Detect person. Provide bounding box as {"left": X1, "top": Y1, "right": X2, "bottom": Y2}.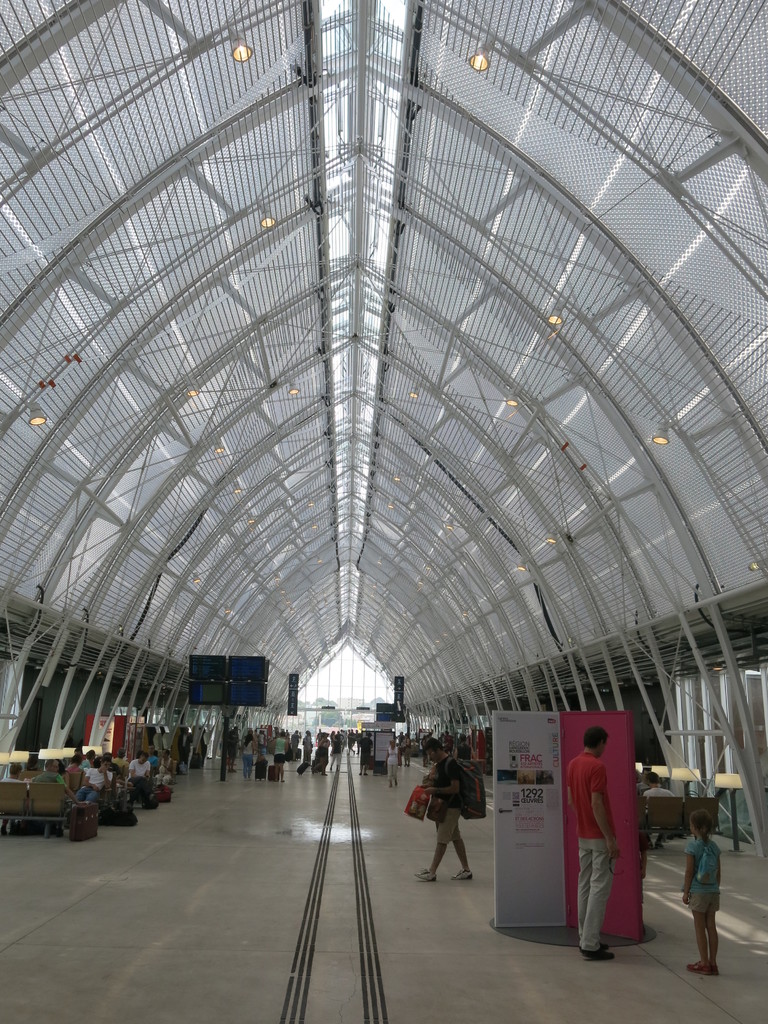
{"left": 412, "top": 739, "right": 474, "bottom": 883}.
